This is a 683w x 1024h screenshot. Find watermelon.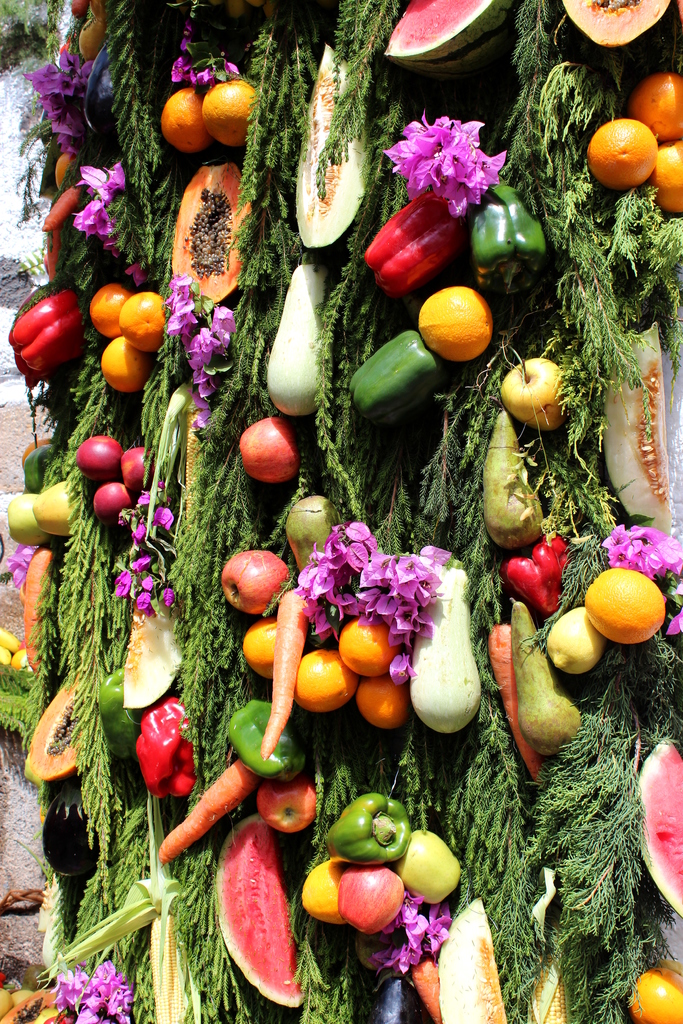
Bounding box: locate(222, 819, 302, 1019).
